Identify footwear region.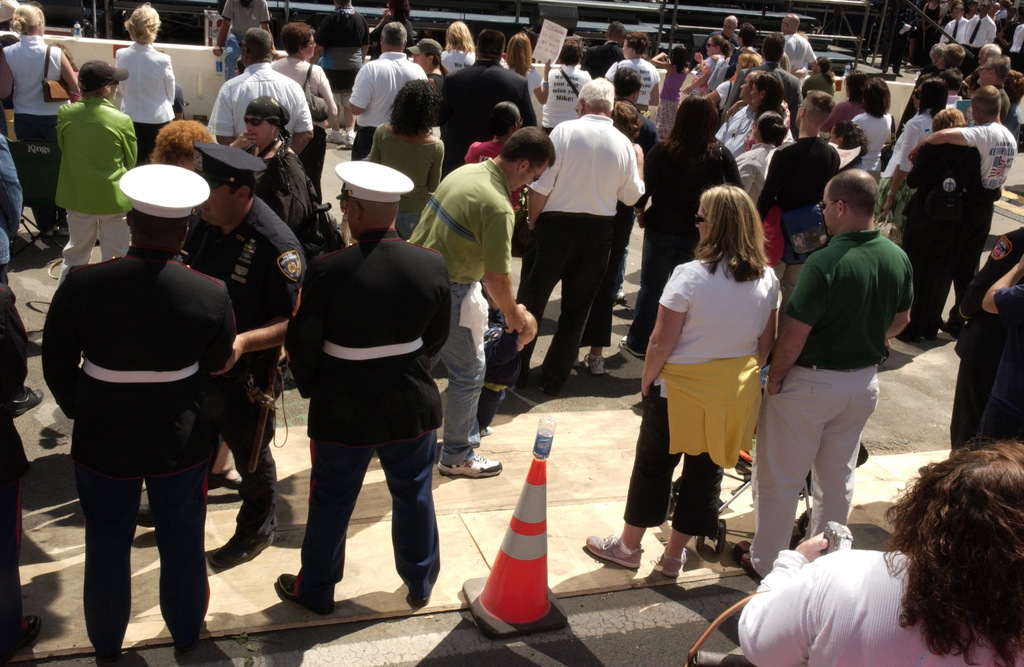
Region: <region>25, 613, 44, 647</region>.
